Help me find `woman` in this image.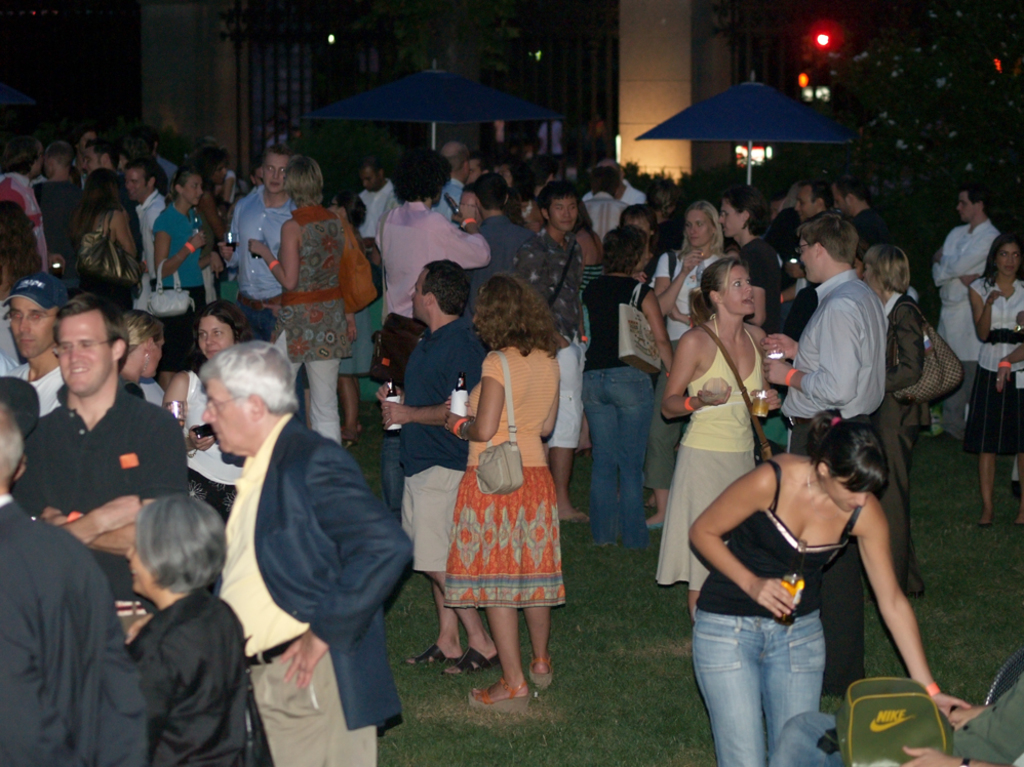
Found it: region(857, 241, 925, 601).
